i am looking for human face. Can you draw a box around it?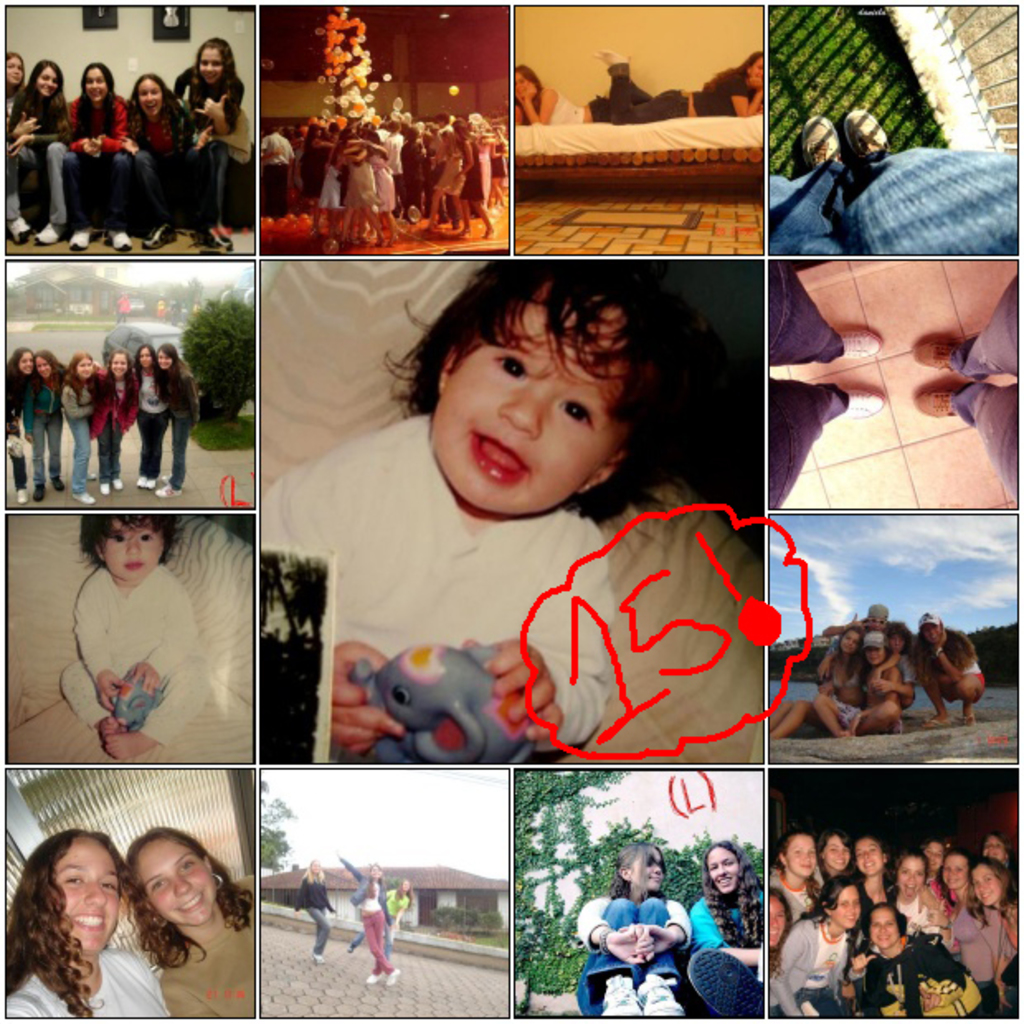
Sure, the bounding box is BBox(768, 832, 1009, 948).
